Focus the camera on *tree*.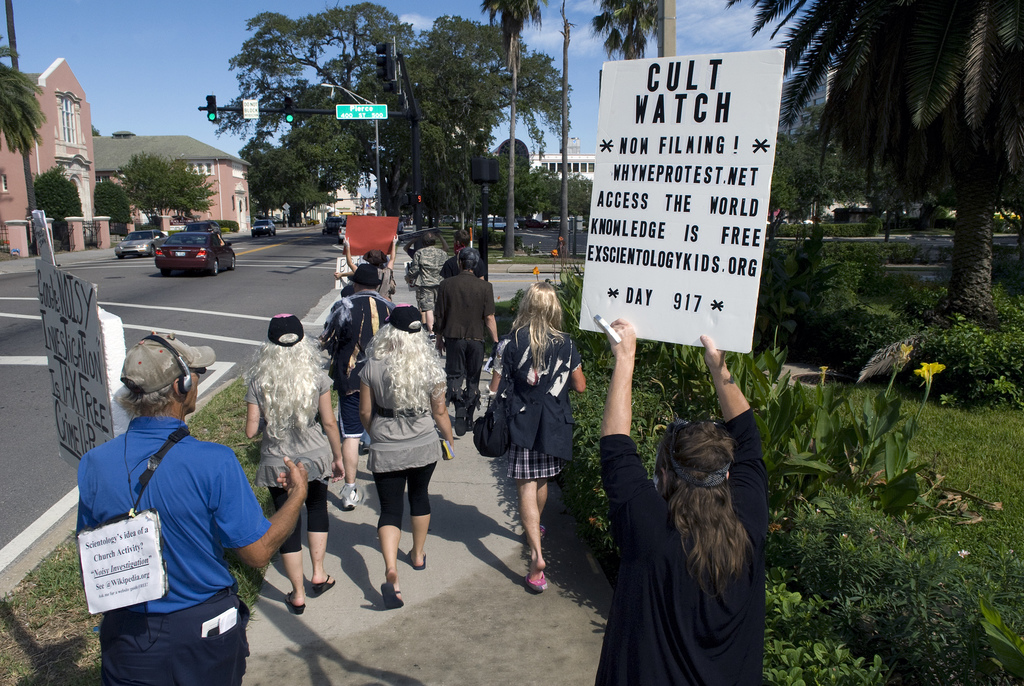
Focus region: [211,0,412,224].
